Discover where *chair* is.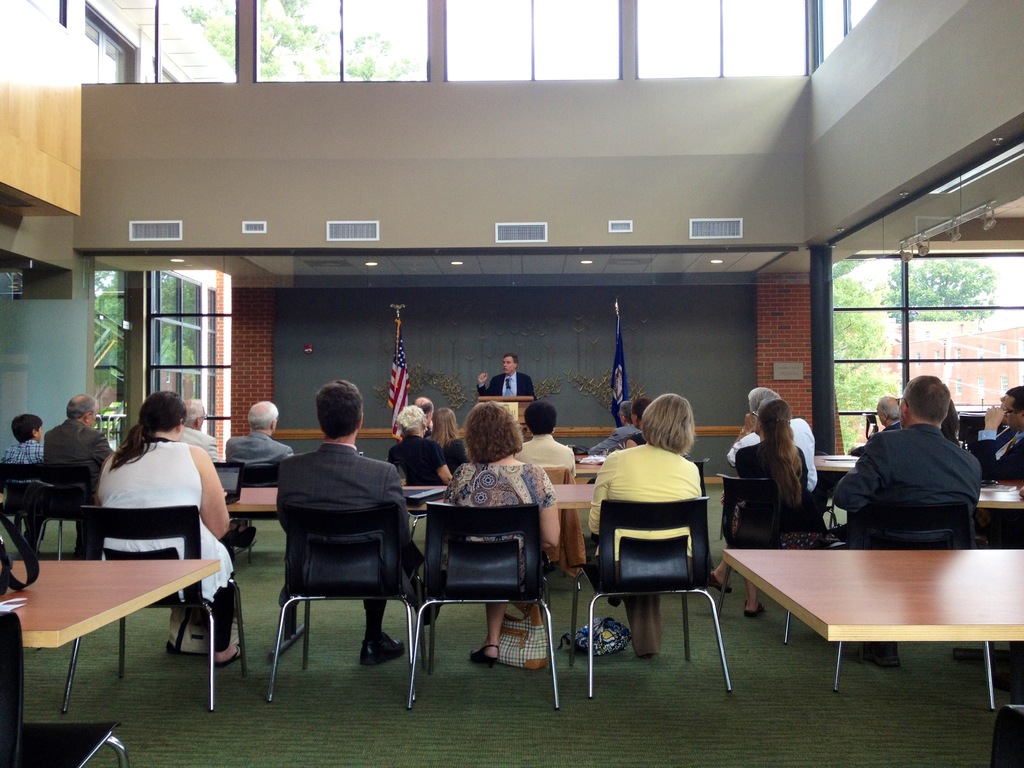
Discovered at locate(718, 477, 787, 625).
